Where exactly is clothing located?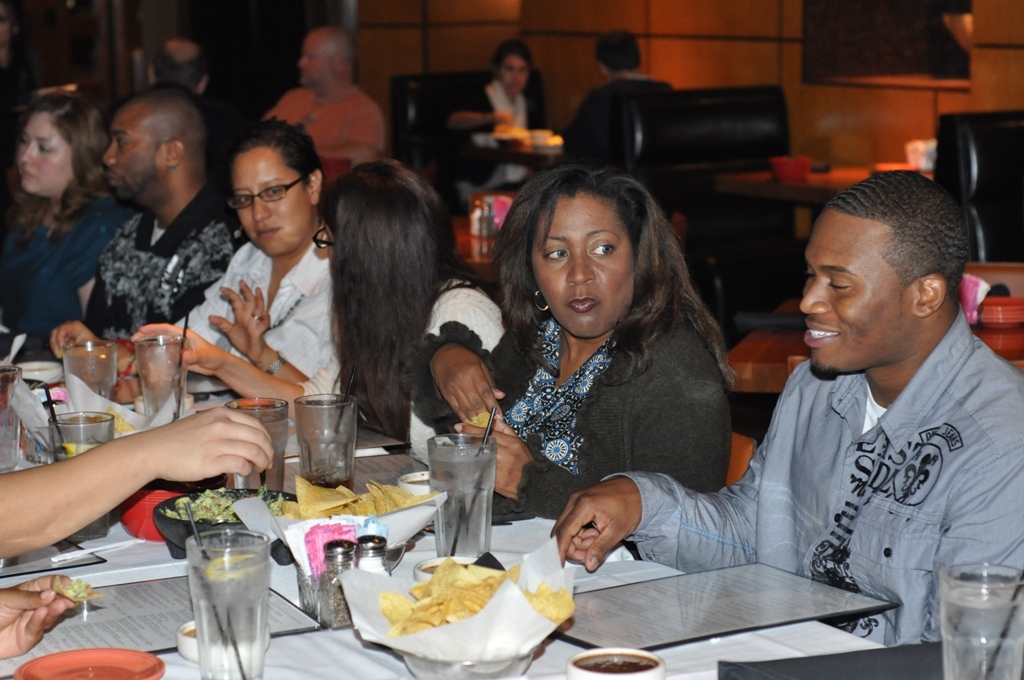
Its bounding box is [left=557, top=68, right=684, bottom=222].
